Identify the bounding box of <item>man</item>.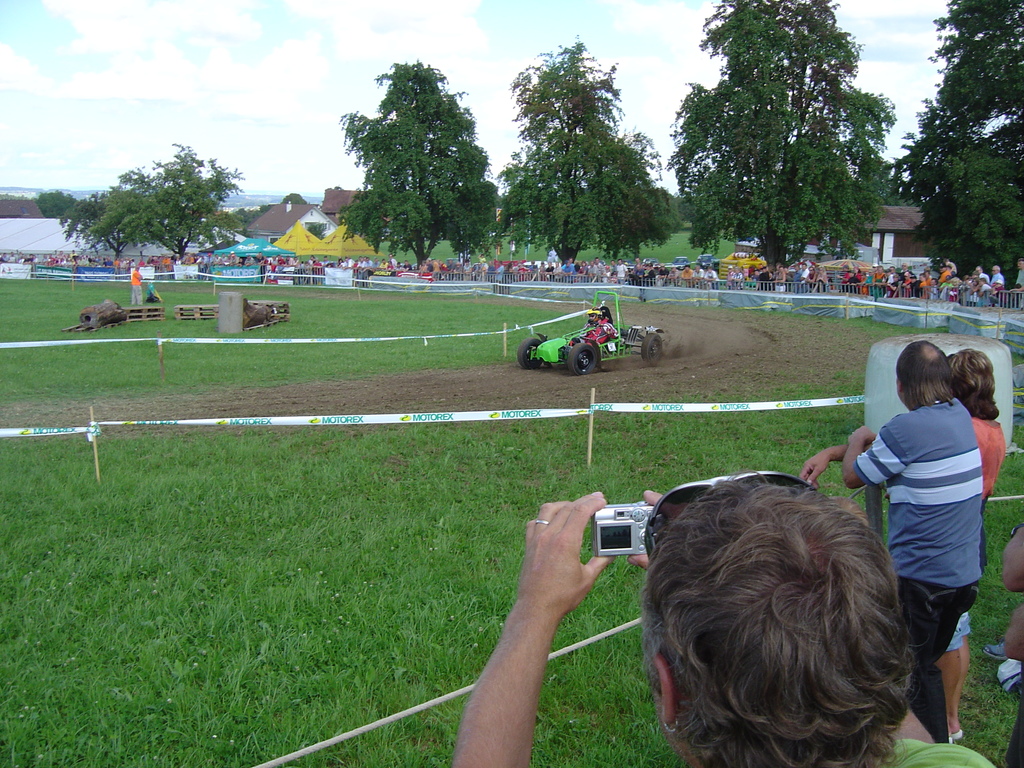
Rect(802, 339, 986, 757).
